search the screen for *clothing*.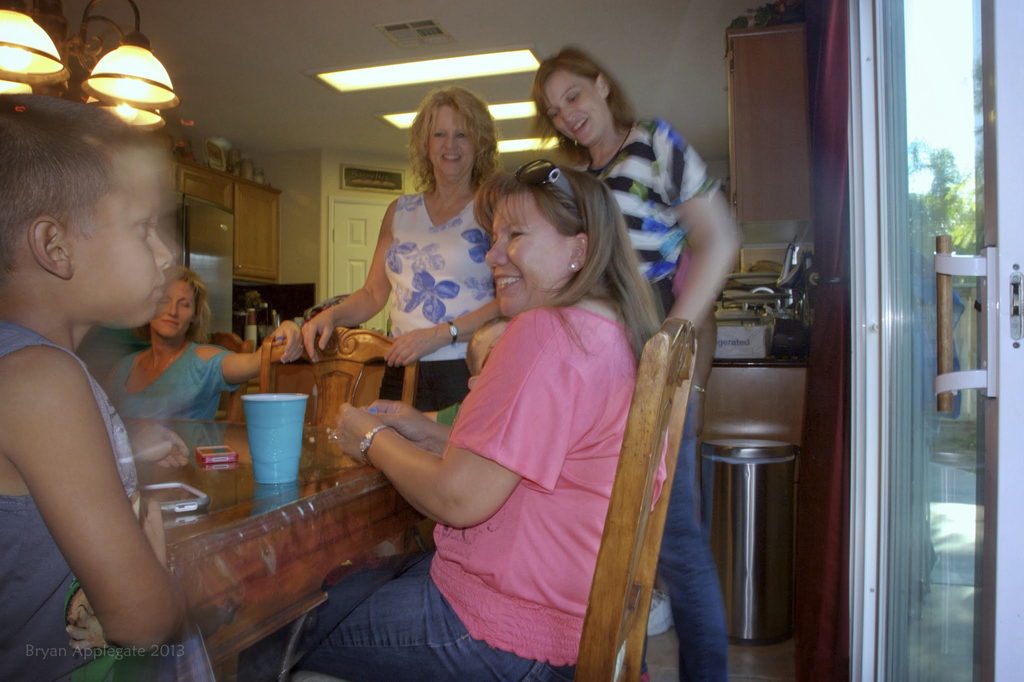
Found at <region>86, 335, 259, 442</region>.
